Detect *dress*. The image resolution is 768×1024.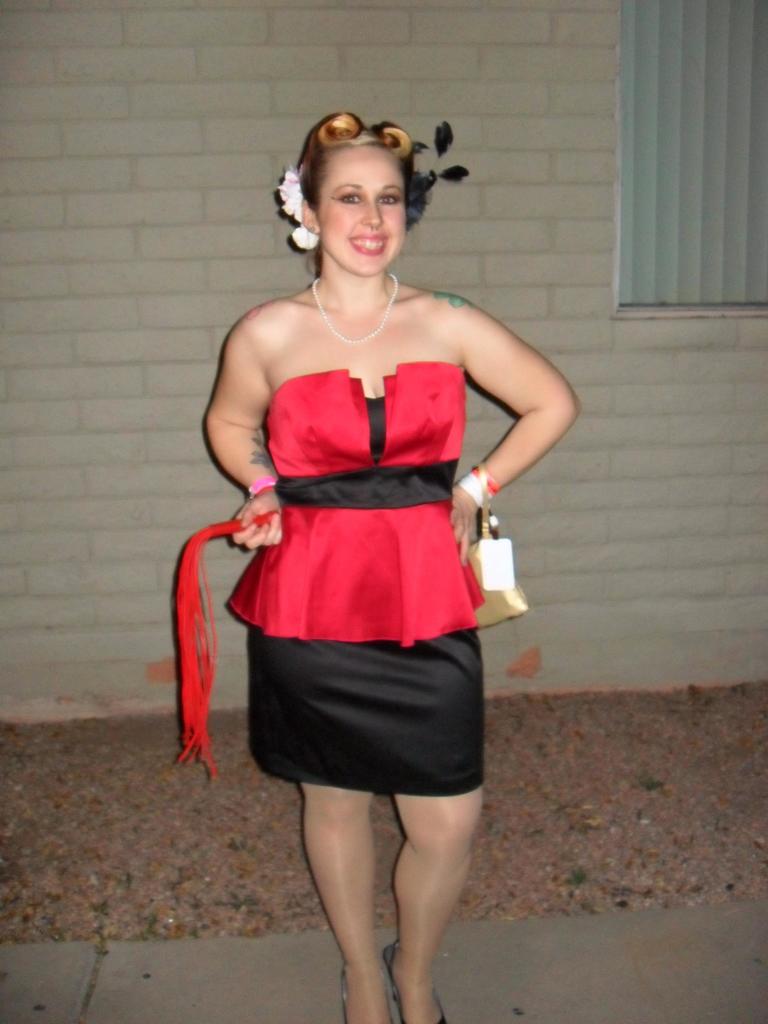
select_region(177, 358, 485, 812).
